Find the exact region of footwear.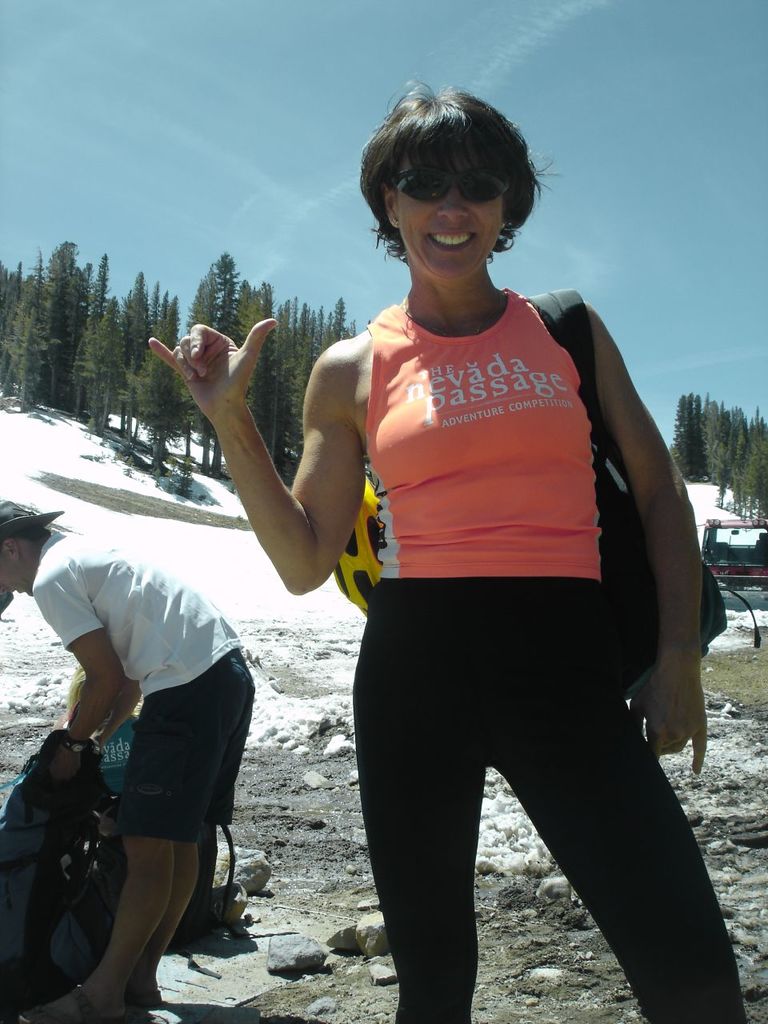
Exact region: <box>23,984,102,1023</box>.
